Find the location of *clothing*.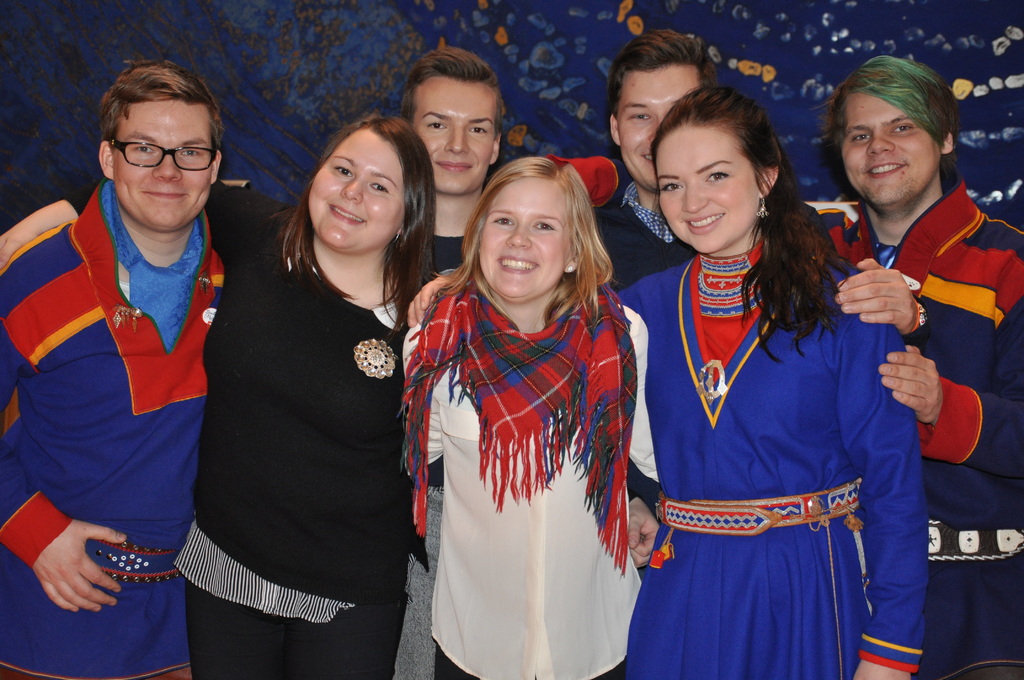
Location: box=[400, 265, 660, 675].
